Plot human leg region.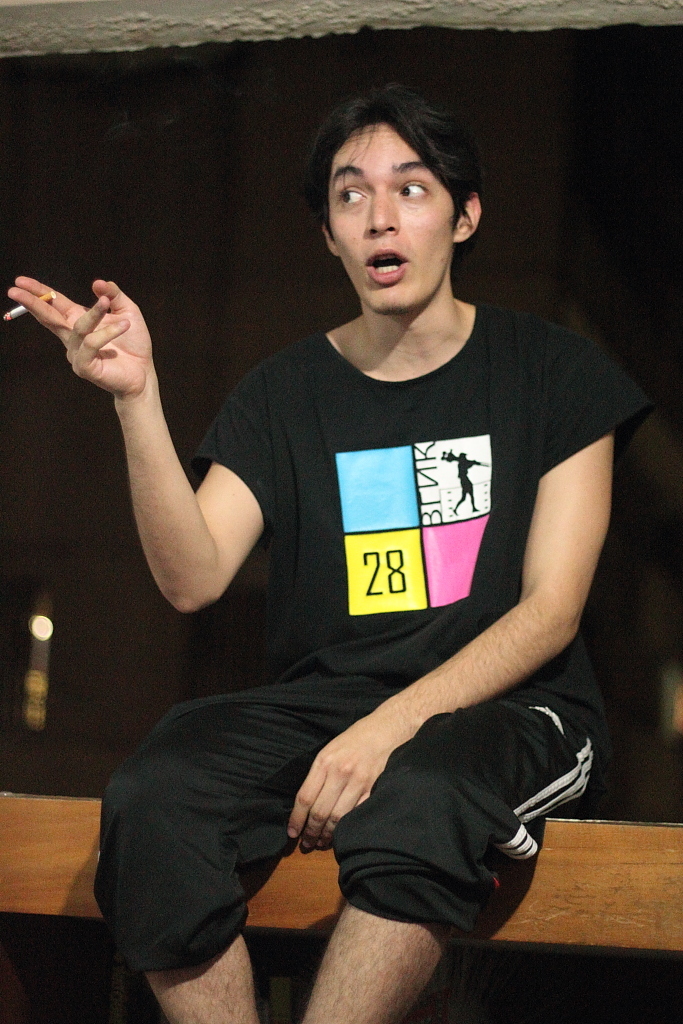
Plotted at pyautogui.locateOnScreen(78, 670, 382, 1023).
